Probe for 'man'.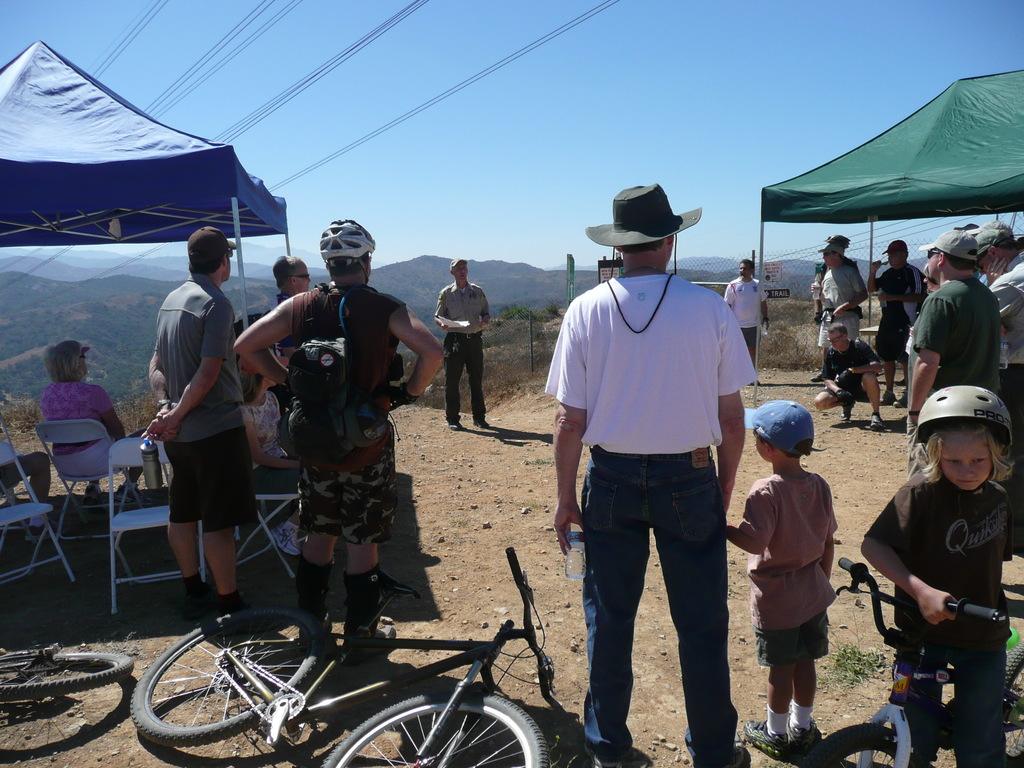
Probe result: x1=0, y1=440, x2=48, y2=538.
